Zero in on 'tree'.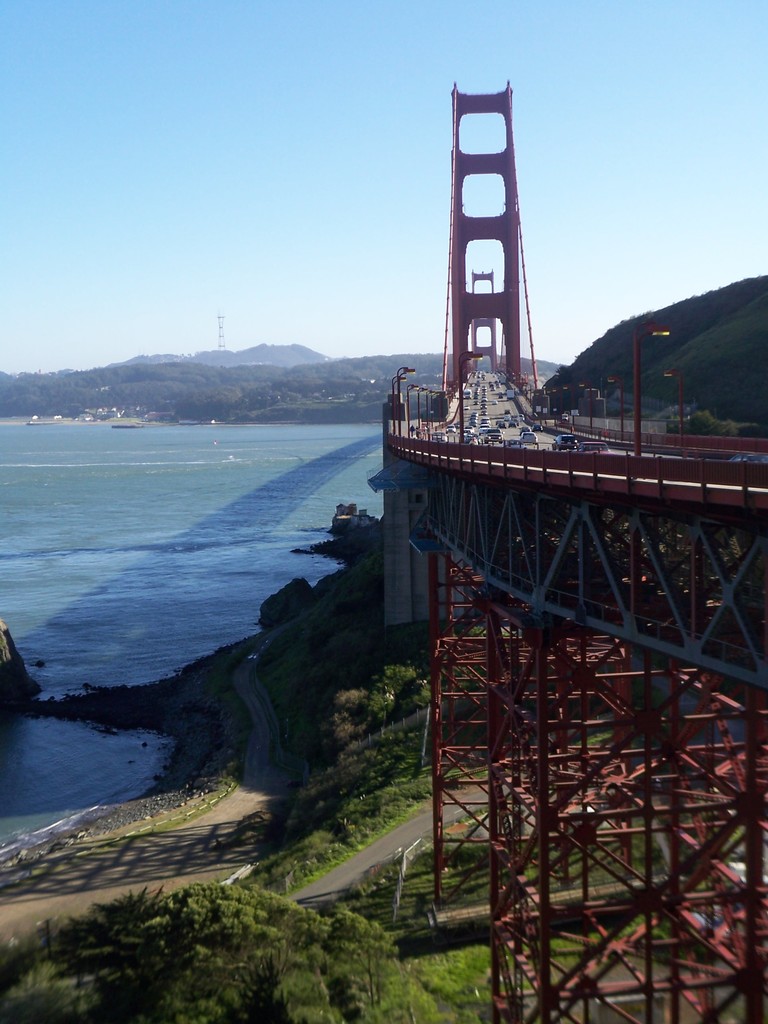
Zeroed in: box=[669, 413, 739, 441].
